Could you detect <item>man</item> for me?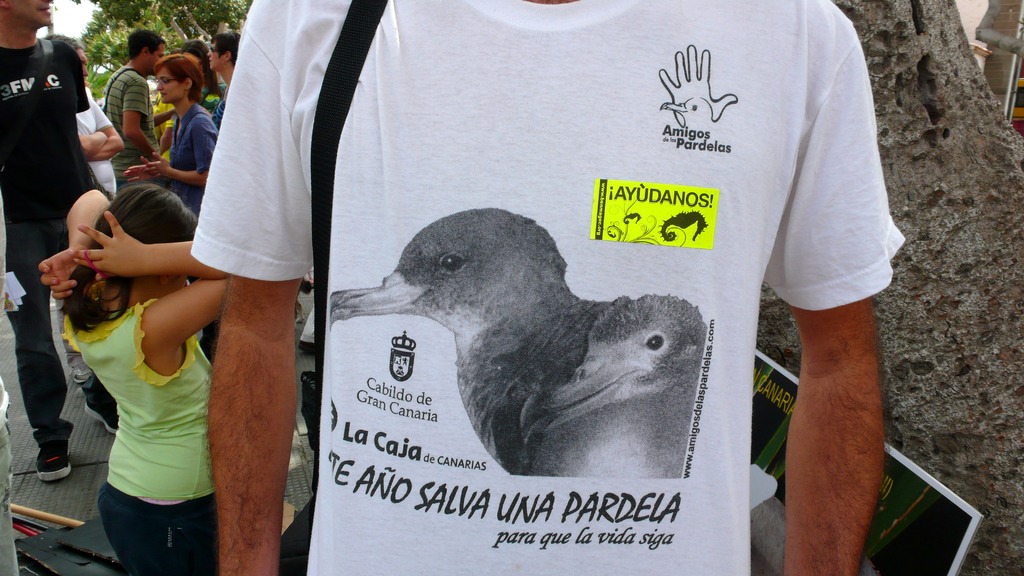
Detection result: {"x1": 97, "y1": 25, "x2": 157, "y2": 175}.
